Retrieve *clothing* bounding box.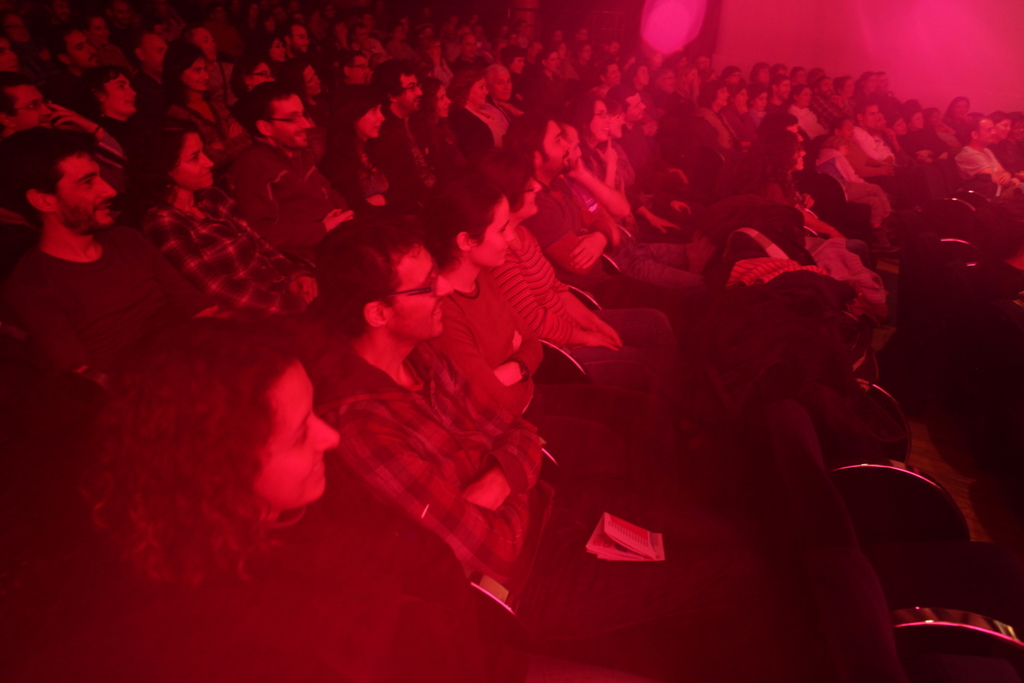
Bounding box: pyautogui.locateOnScreen(316, 349, 550, 575).
